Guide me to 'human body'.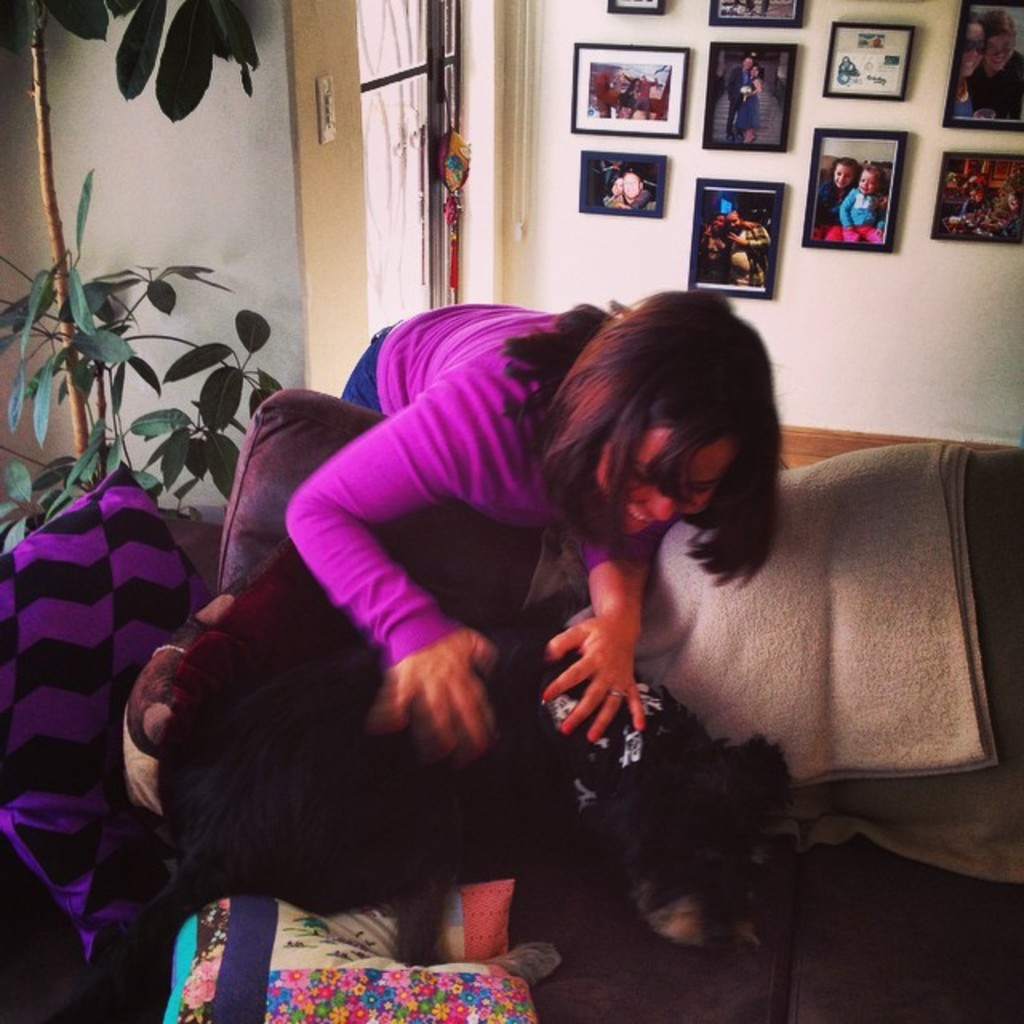
Guidance: x1=600 y1=174 x2=653 y2=210.
